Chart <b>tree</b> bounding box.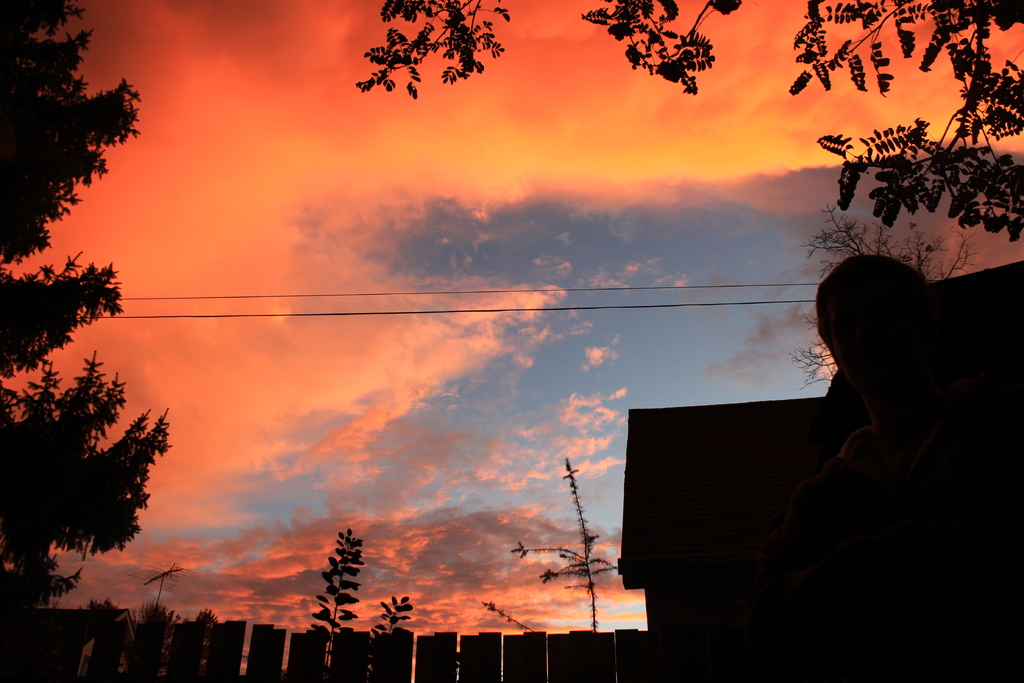
Charted: bbox=[351, 0, 1023, 248].
